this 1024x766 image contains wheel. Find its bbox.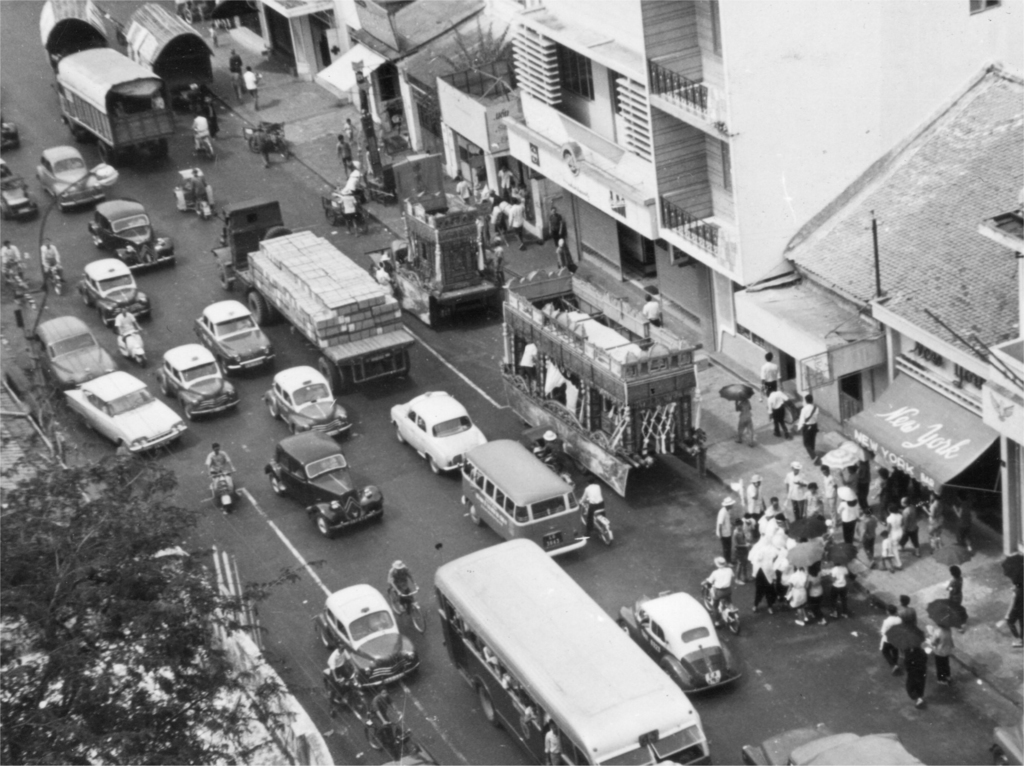
bbox=[429, 457, 439, 473].
